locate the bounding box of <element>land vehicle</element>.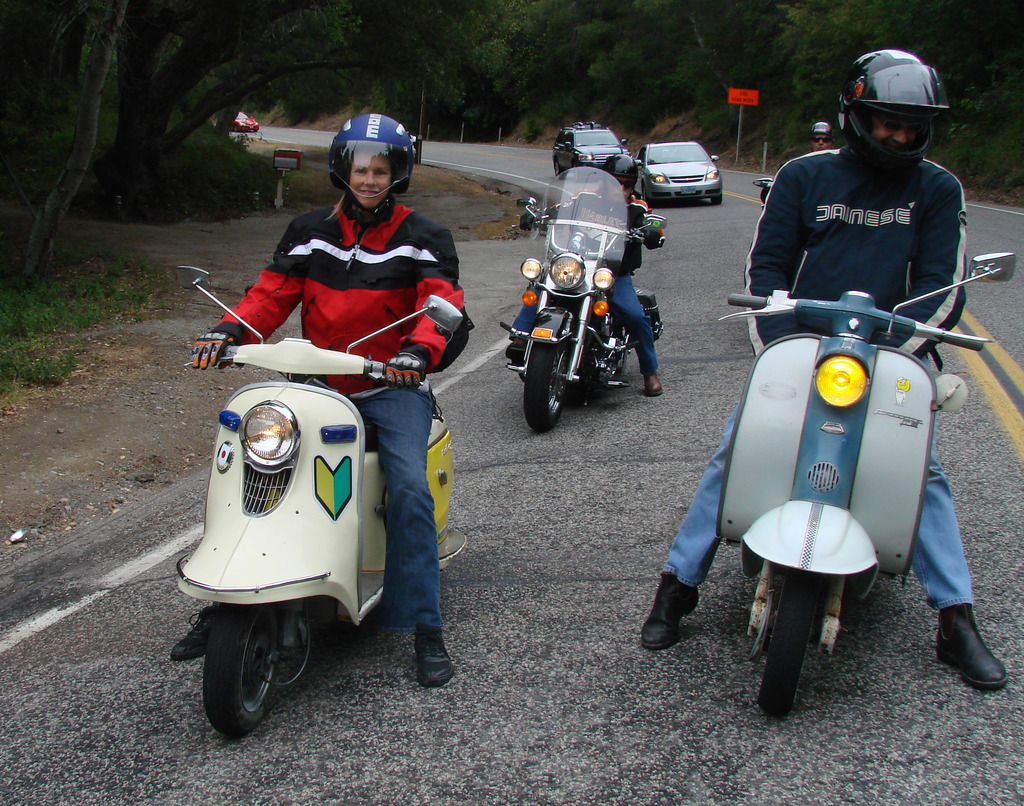
Bounding box: detection(632, 142, 725, 207).
